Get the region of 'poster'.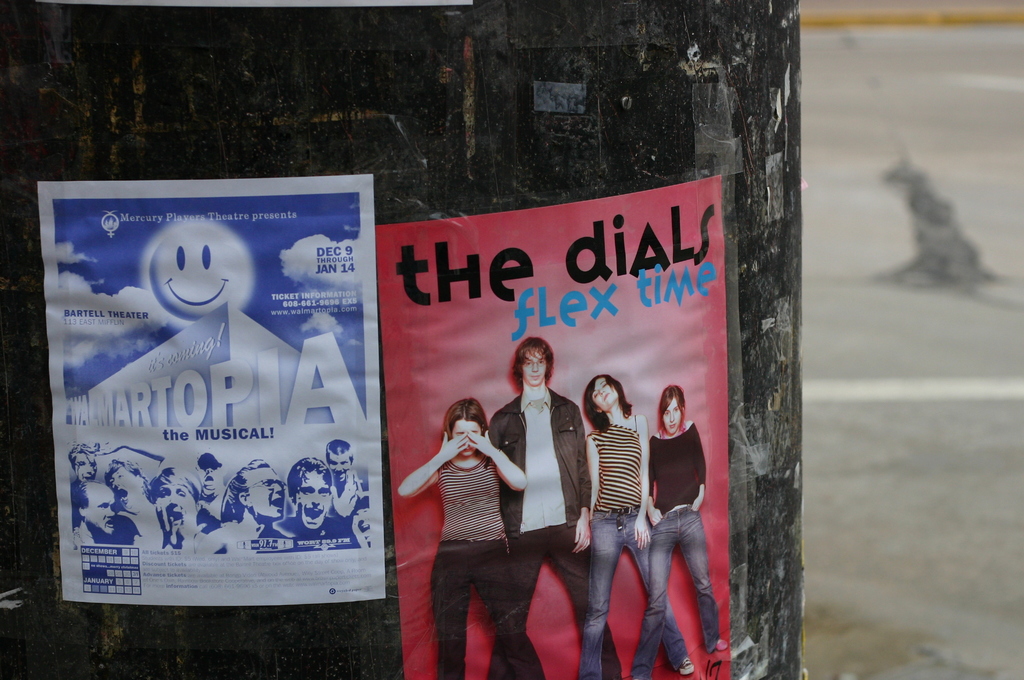
[x1=36, y1=170, x2=385, y2=600].
